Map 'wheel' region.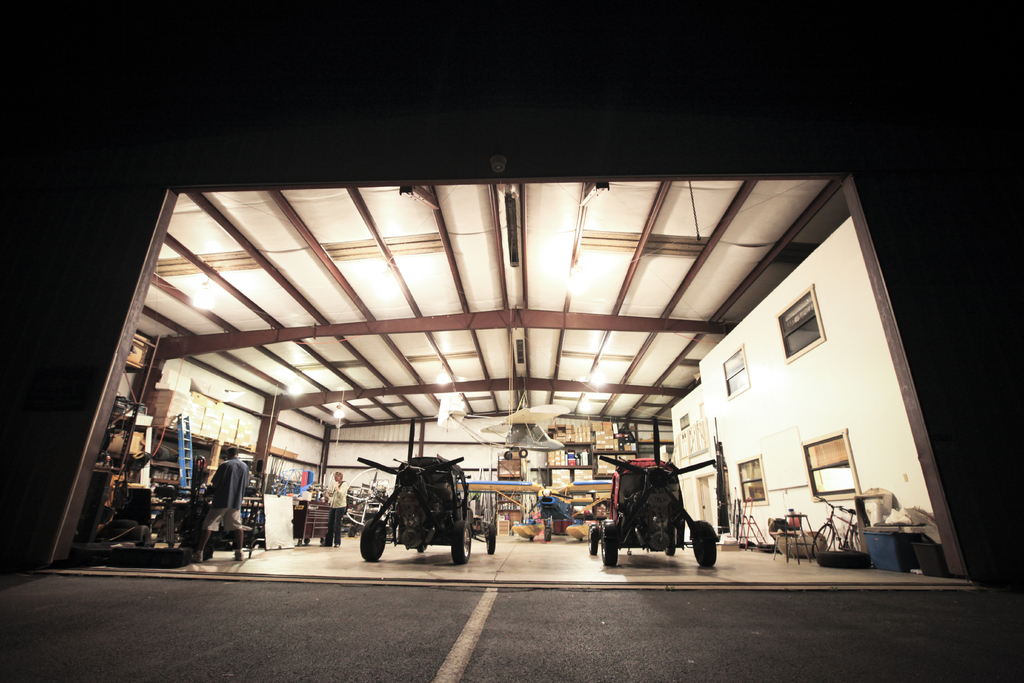
Mapped to bbox=[357, 516, 388, 562].
